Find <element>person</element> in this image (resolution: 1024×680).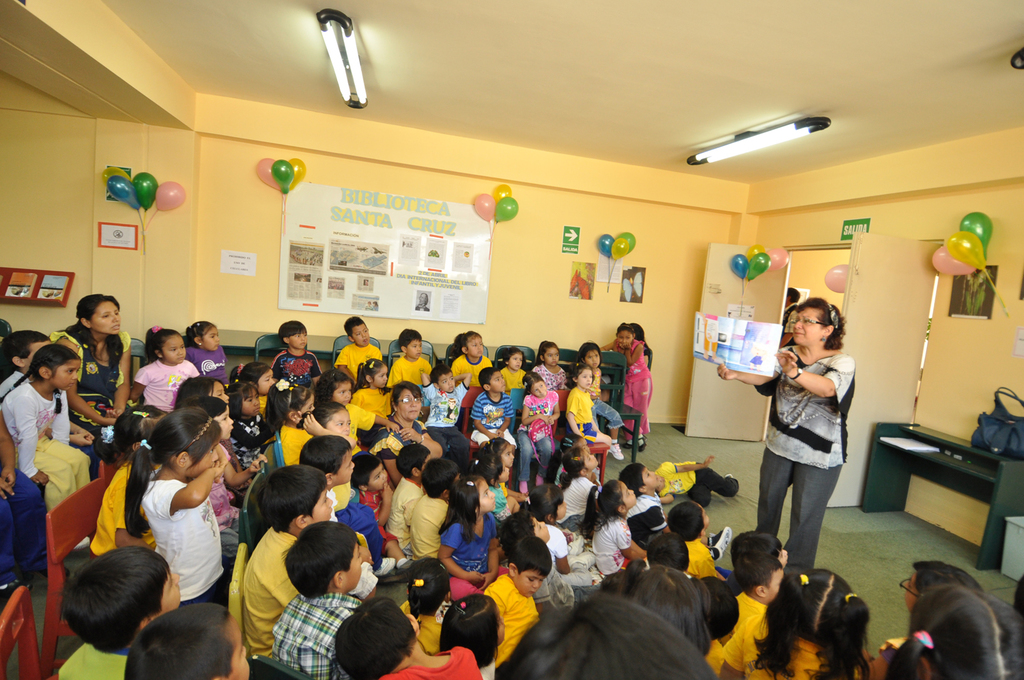
select_region(530, 334, 565, 395).
